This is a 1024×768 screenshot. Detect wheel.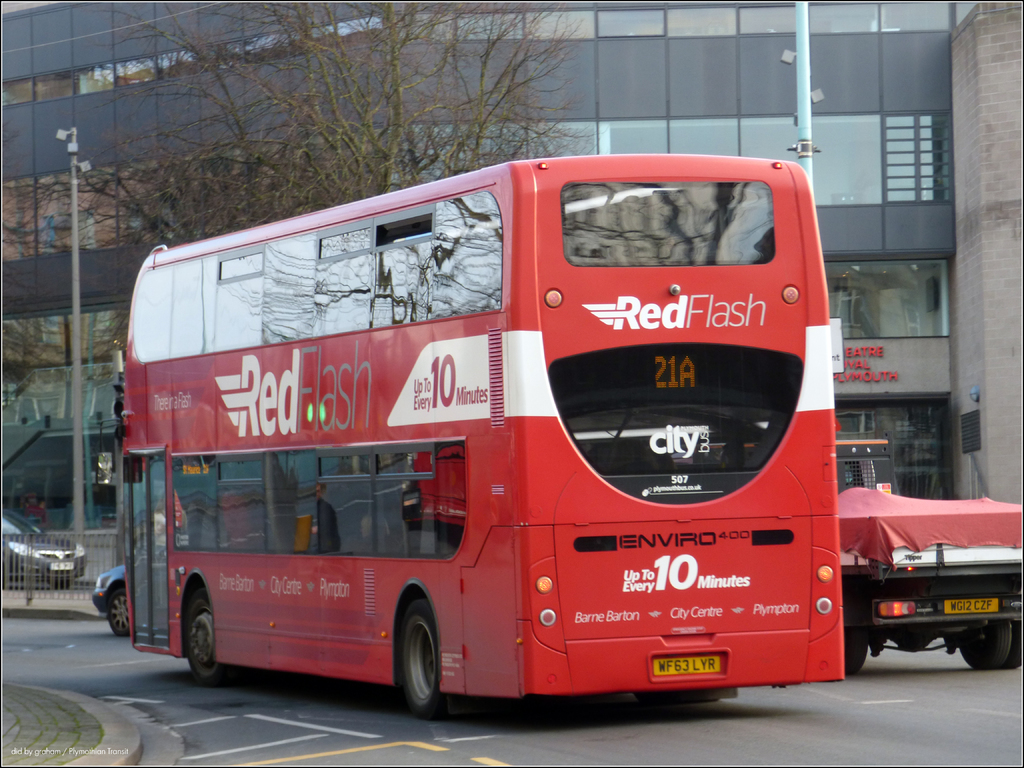
<box>847,632,871,672</box>.
